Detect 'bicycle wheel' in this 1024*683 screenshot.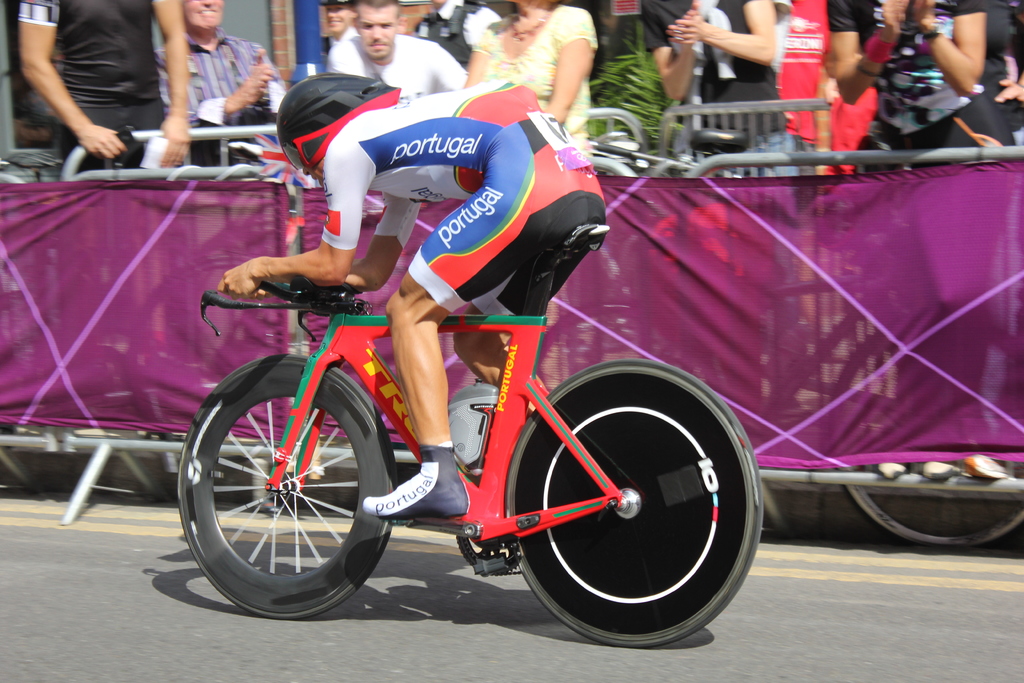
Detection: box(506, 360, 764, 645).
